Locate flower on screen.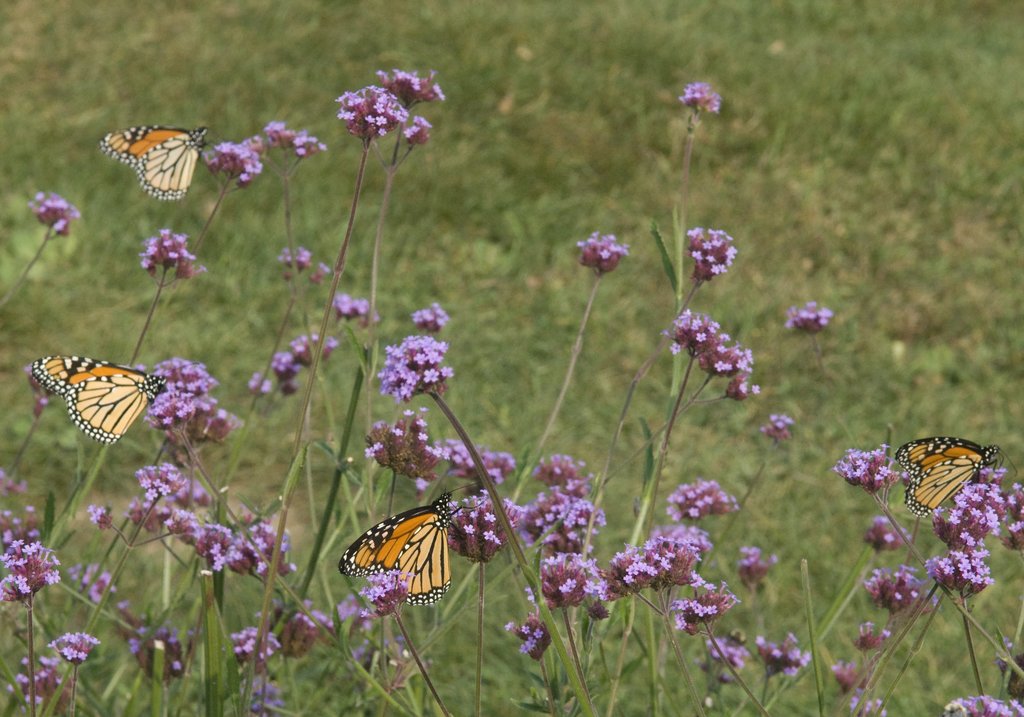
On screen at detection(28, 192, 88, 238).
